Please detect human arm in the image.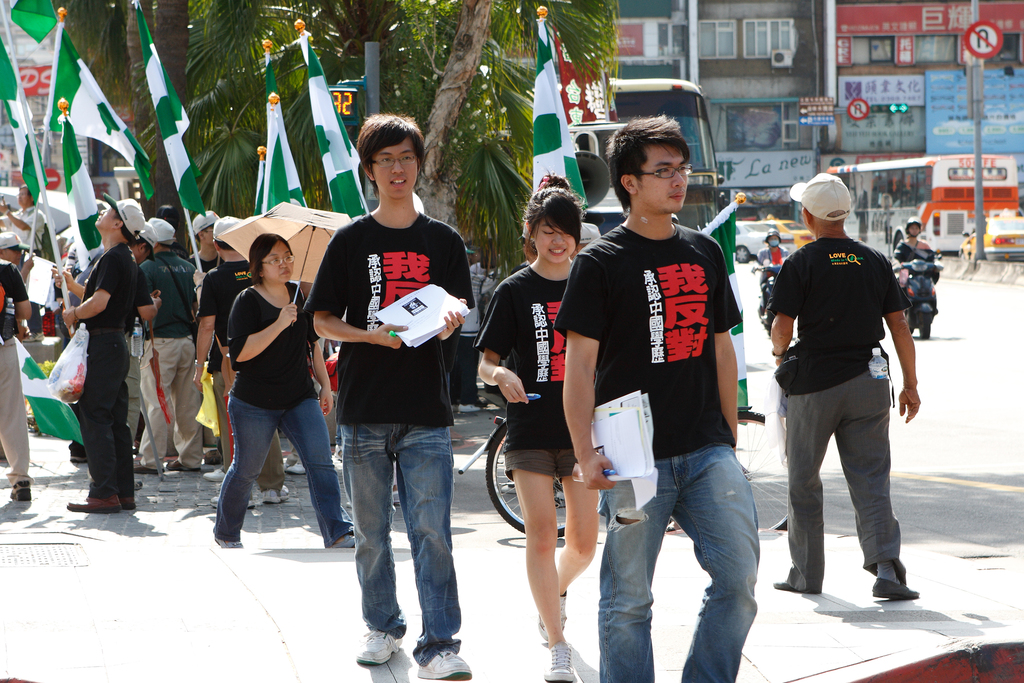
{"x1": 191, "y1": 266, "x2": 220, "y2": 392}.
